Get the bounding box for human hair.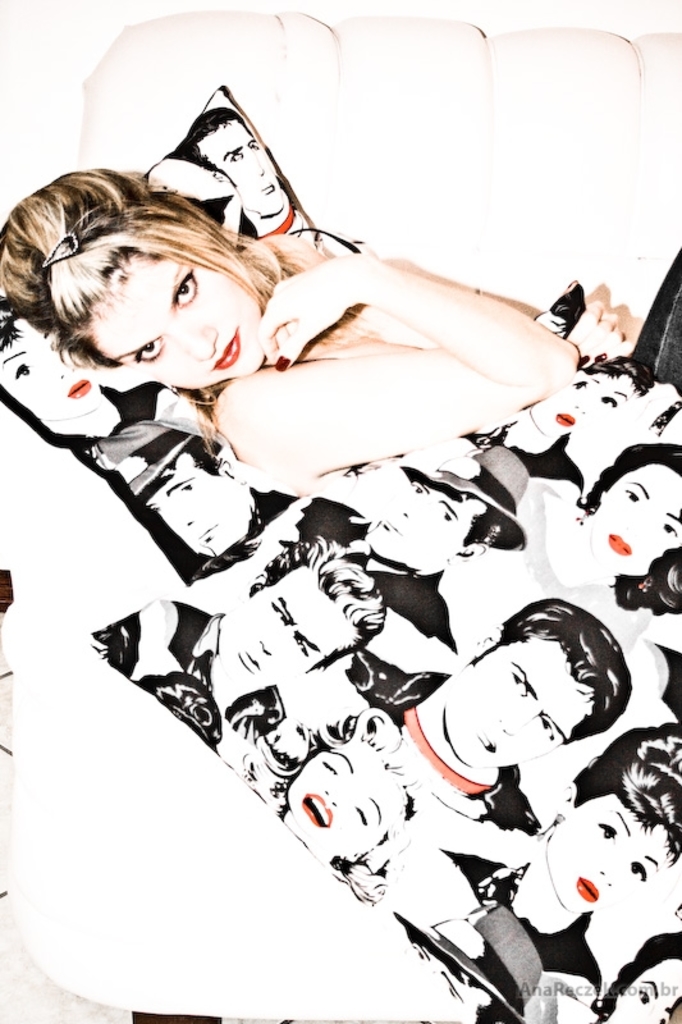
(0,151,273,413).
